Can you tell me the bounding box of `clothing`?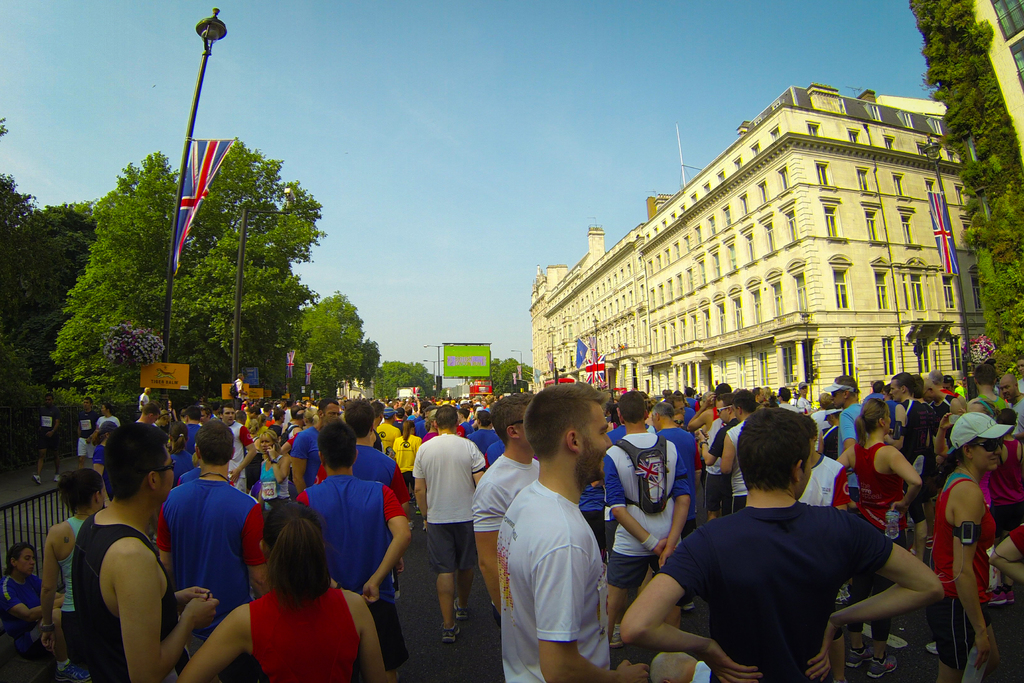
left=811, top=399, right=838, bottom=454.
